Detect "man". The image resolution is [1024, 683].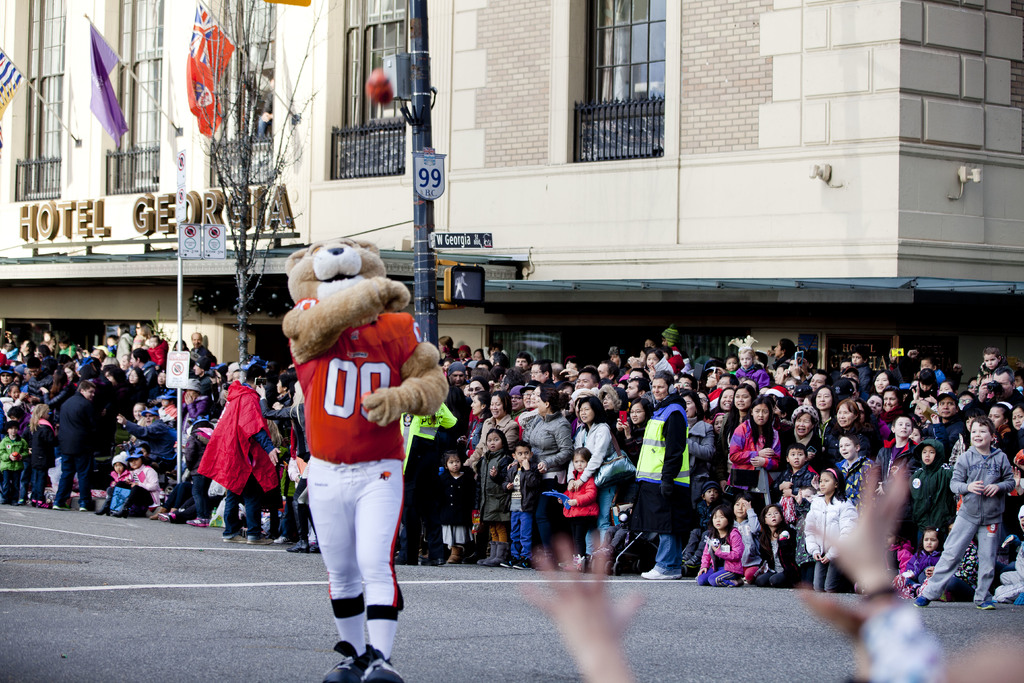
box(190, 332, 215, 359).
